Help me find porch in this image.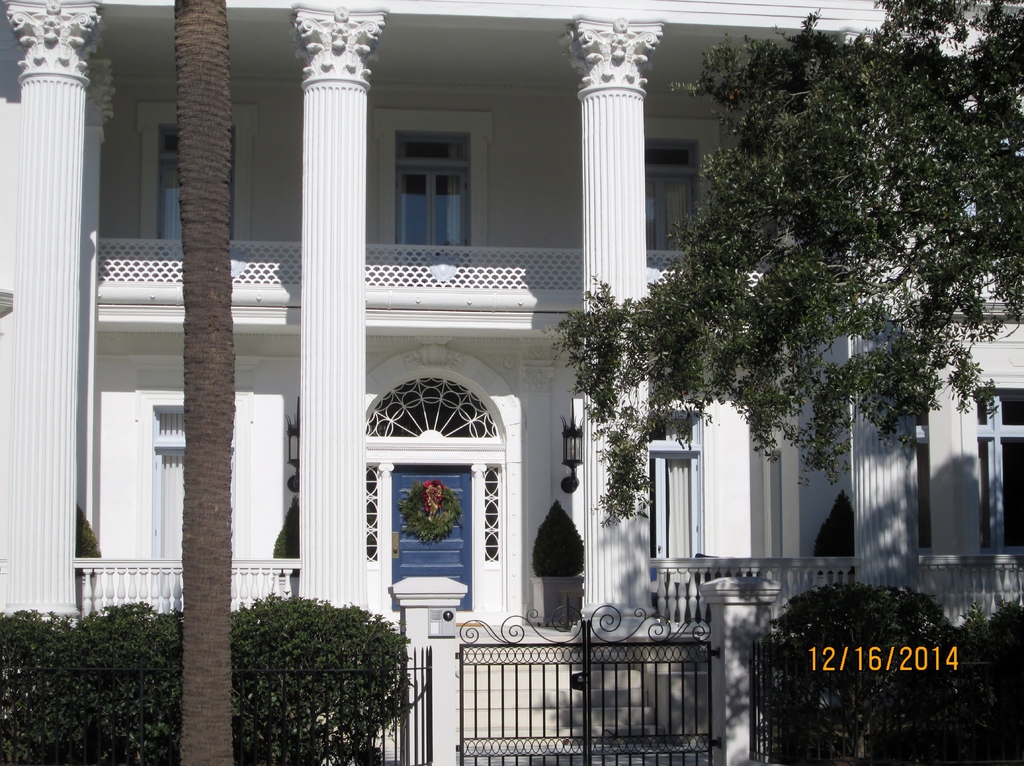
Found it: box(67, 555, 1023, 765).
